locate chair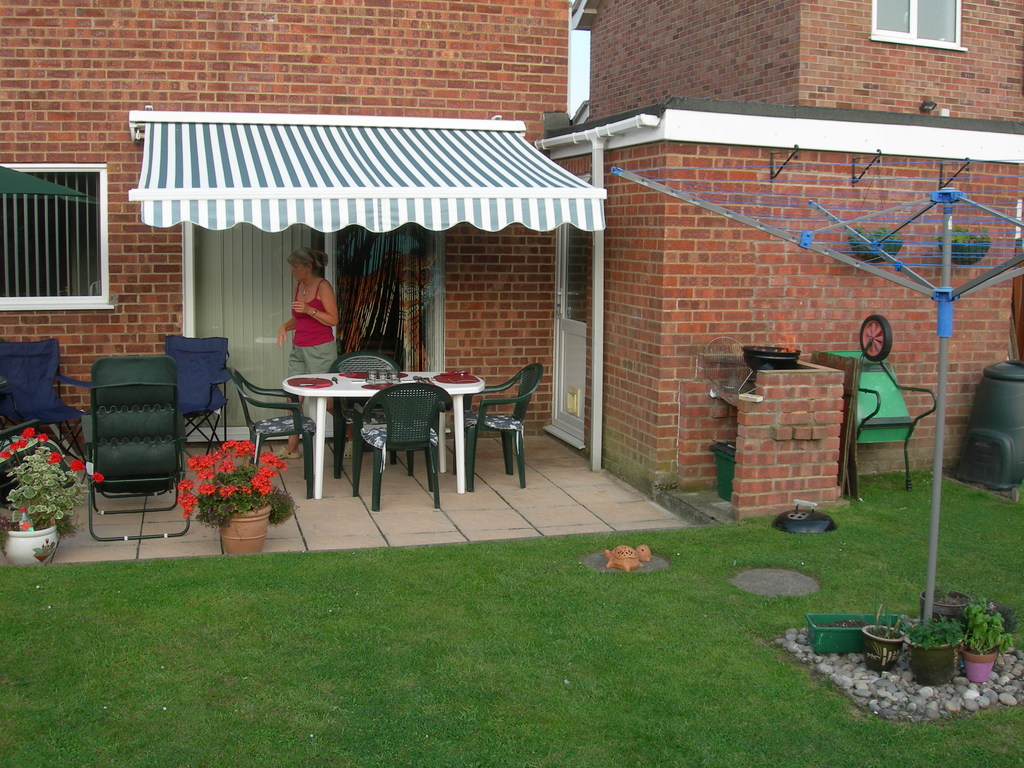
crop(329, 351, 397, 480)
